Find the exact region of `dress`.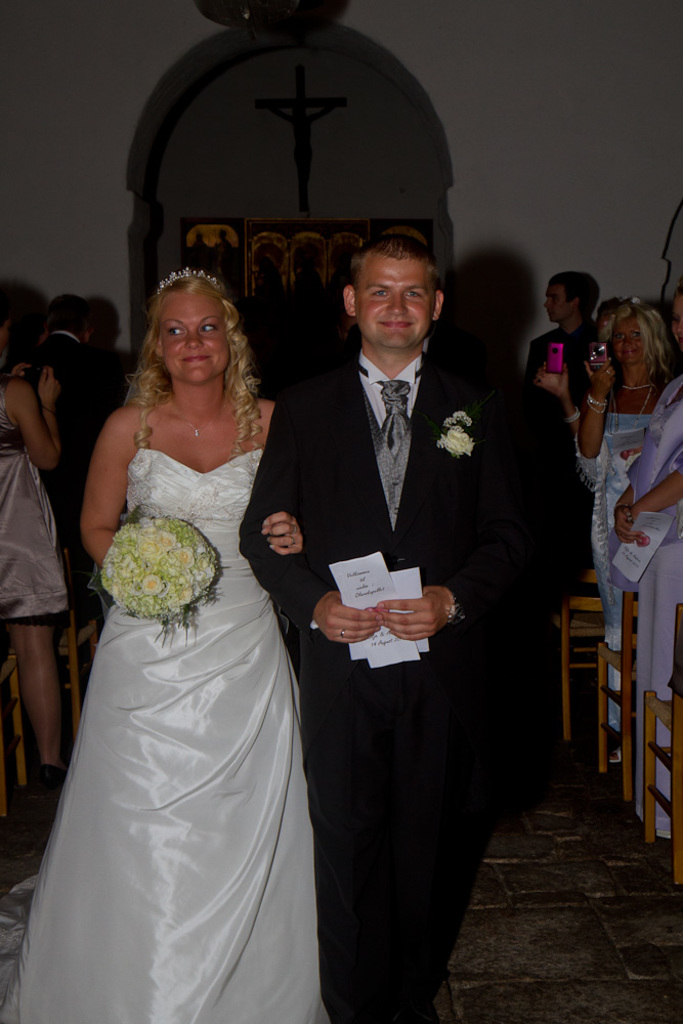
Exact region: 574, 408, 651, 737.
